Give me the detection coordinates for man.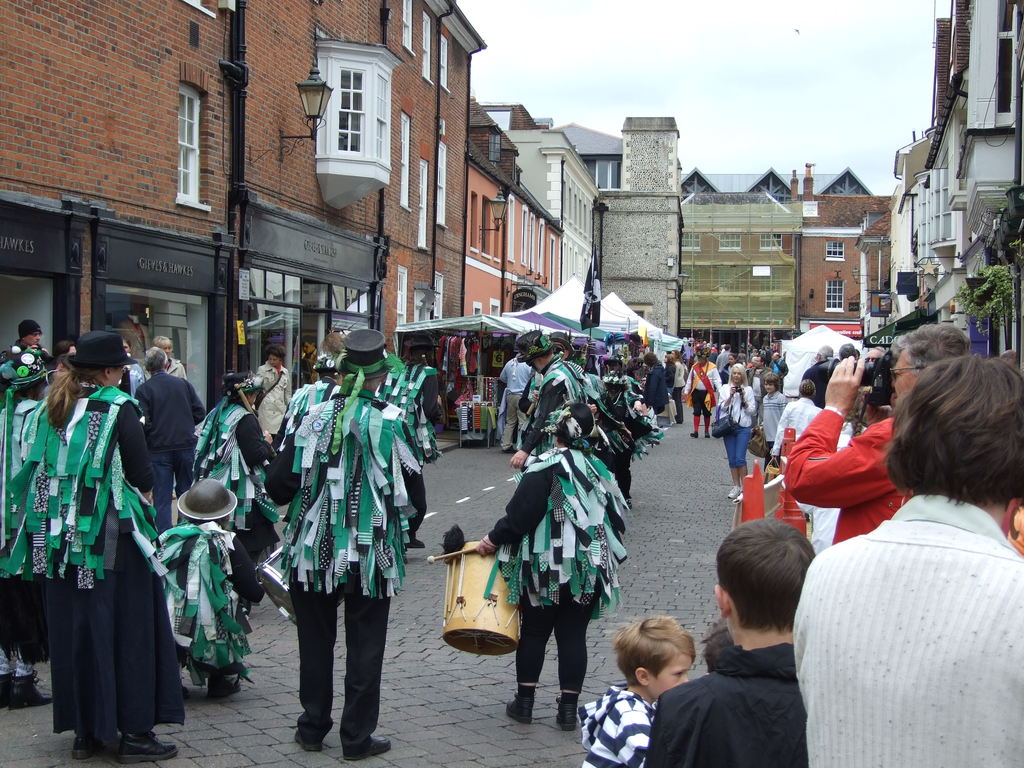
x1=303 y1=333 x2=321 y2=383.
